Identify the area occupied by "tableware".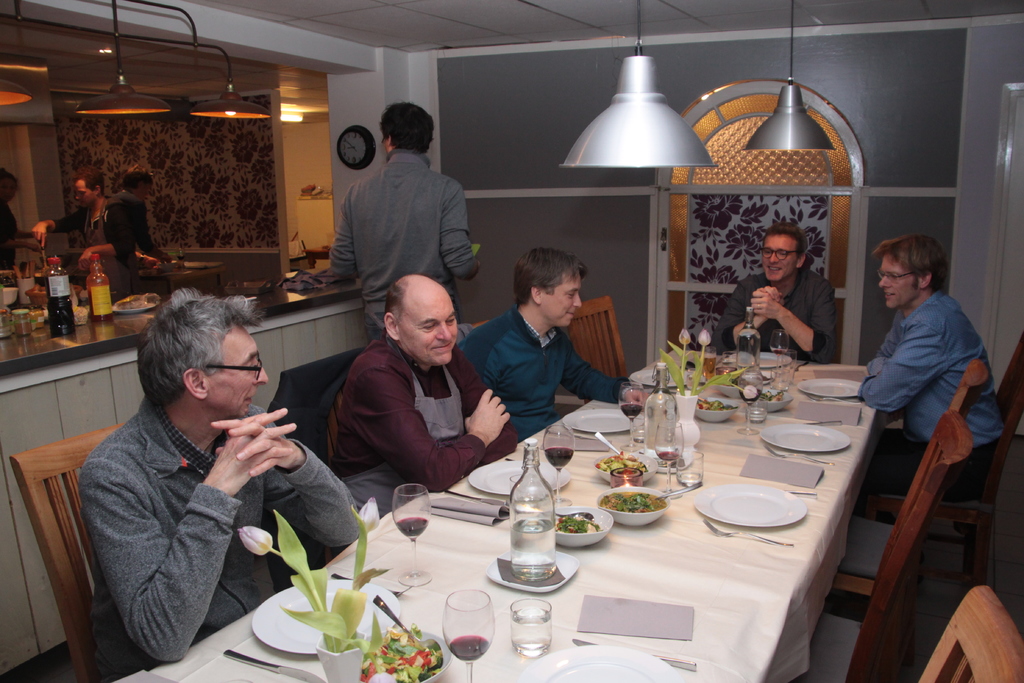
Area: 572, 637, 697, 673.
